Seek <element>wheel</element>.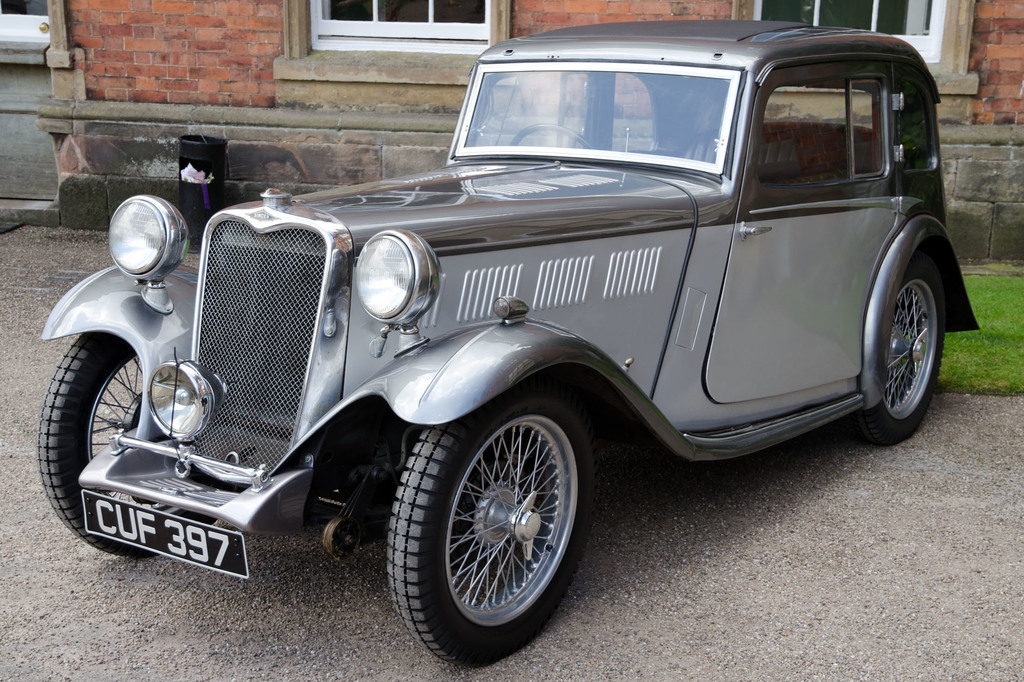
locate(391, 381, 597, 676).
